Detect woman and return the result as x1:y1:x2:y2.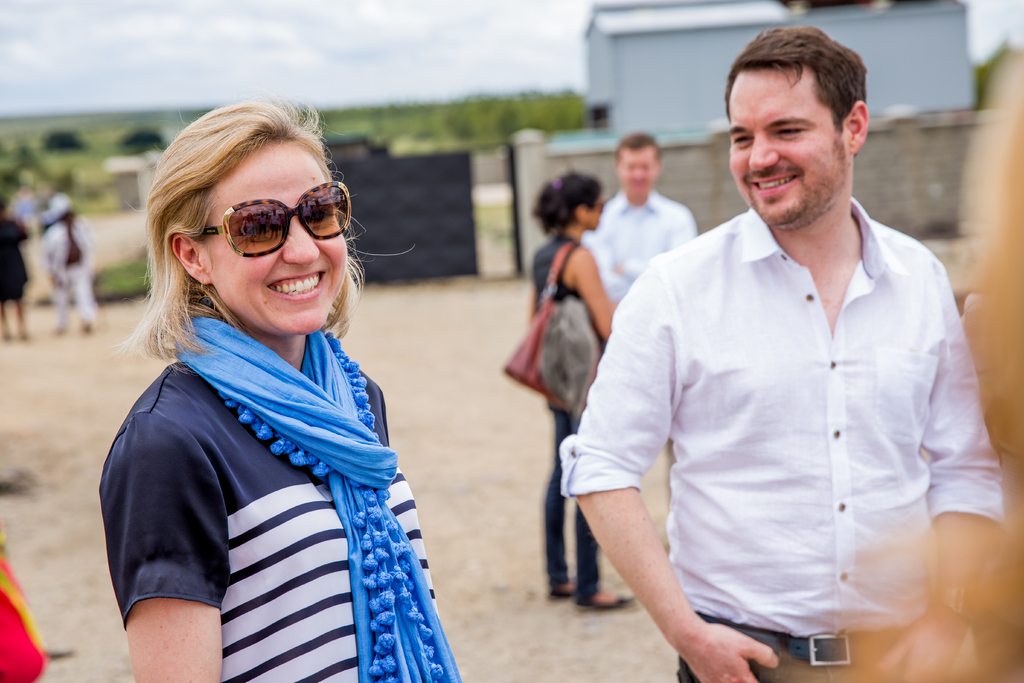
86:121:492:673.
